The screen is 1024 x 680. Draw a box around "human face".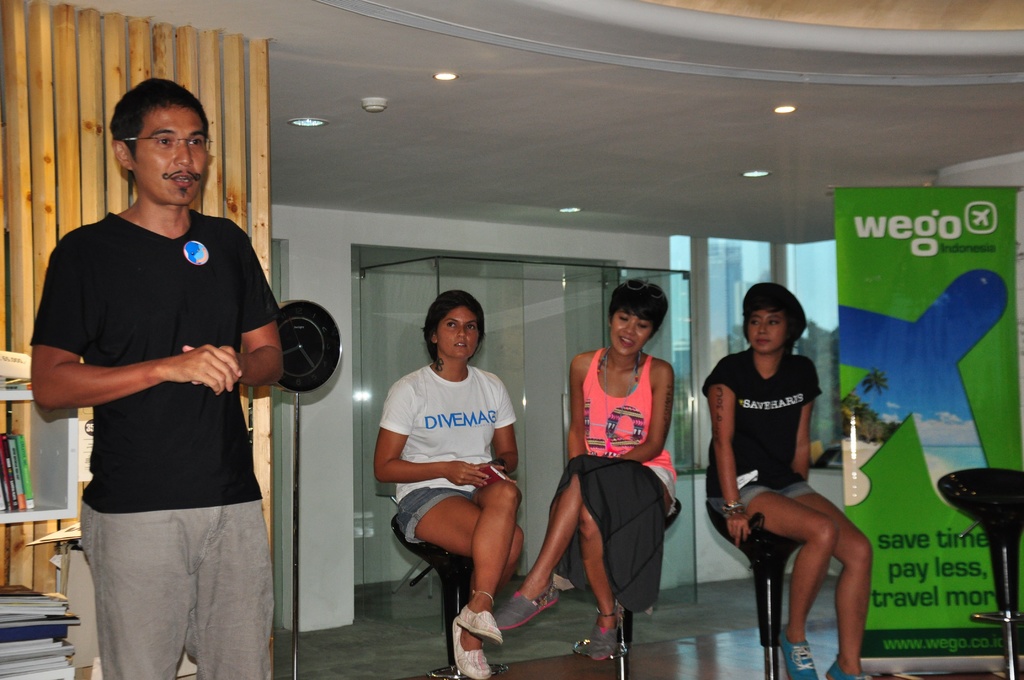
crop(744, 309, 783, 352).
